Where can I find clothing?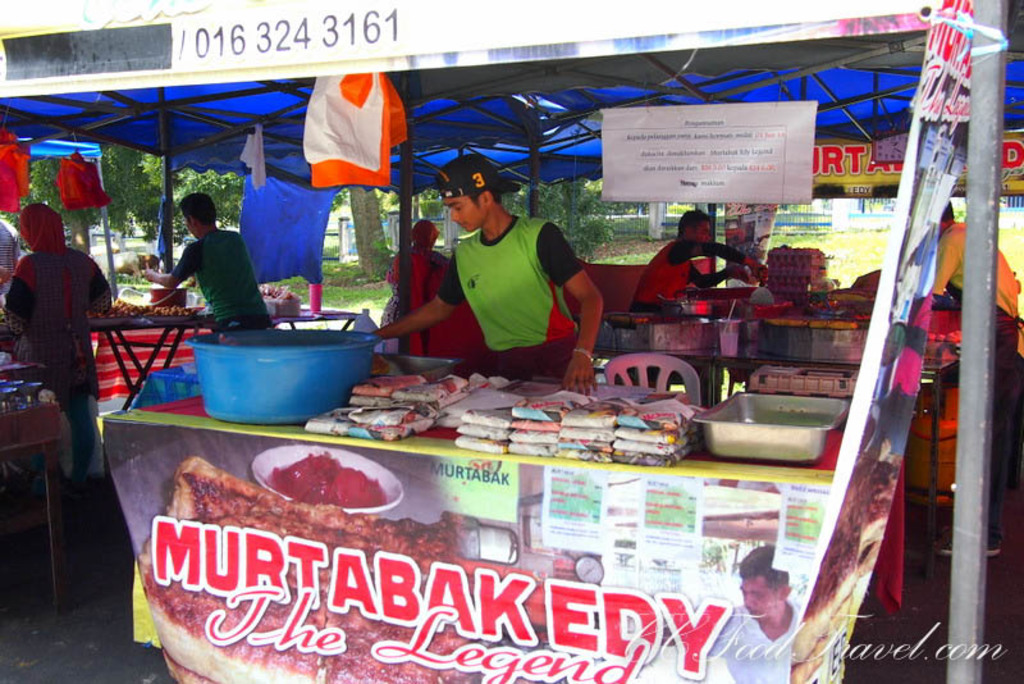
You can find it at left=710, top=597, right=799, bottom=683.
